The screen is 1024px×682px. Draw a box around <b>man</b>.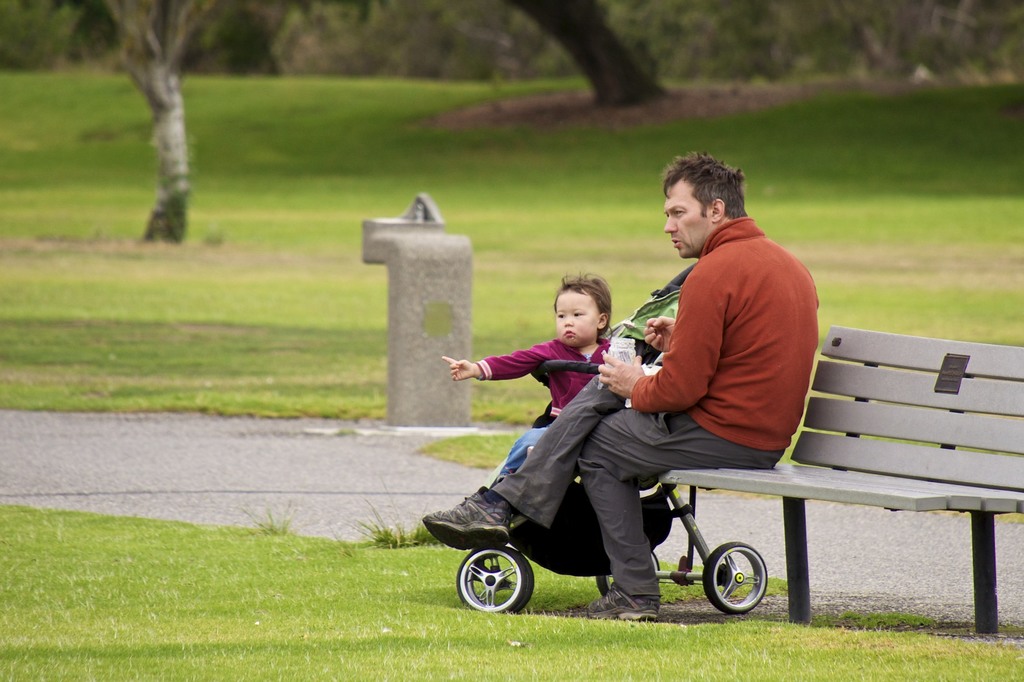
(x1=428, y1=153, x2=822, y2=619).
